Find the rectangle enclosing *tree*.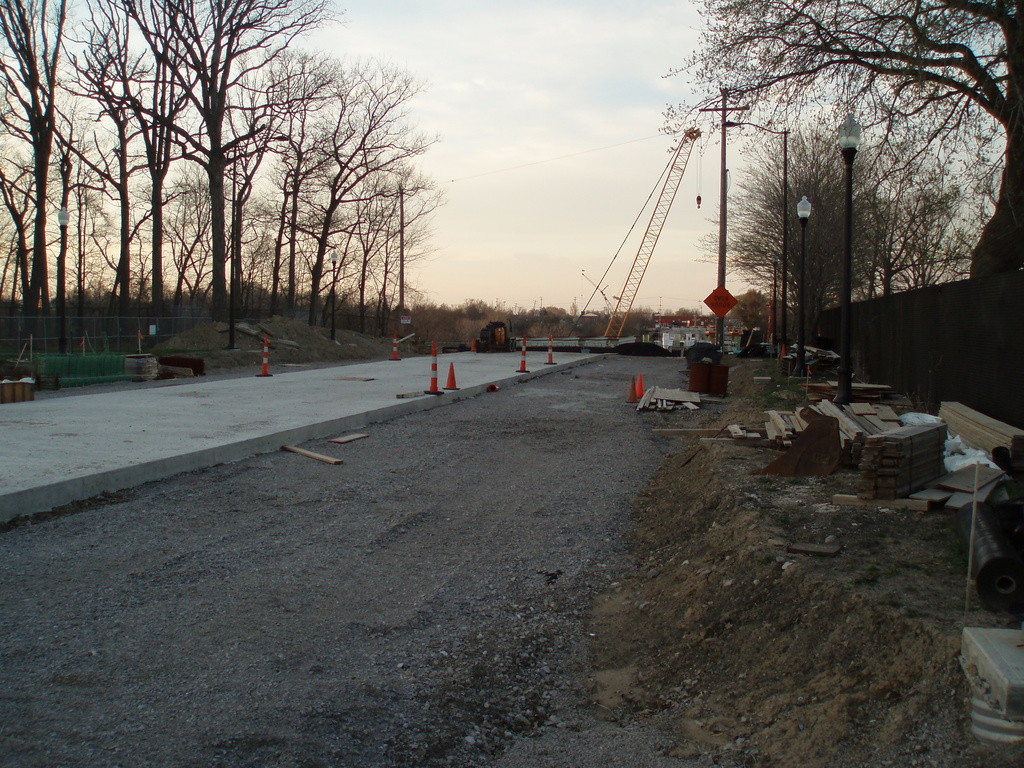
bbox=[732, 289, 774, 339].
